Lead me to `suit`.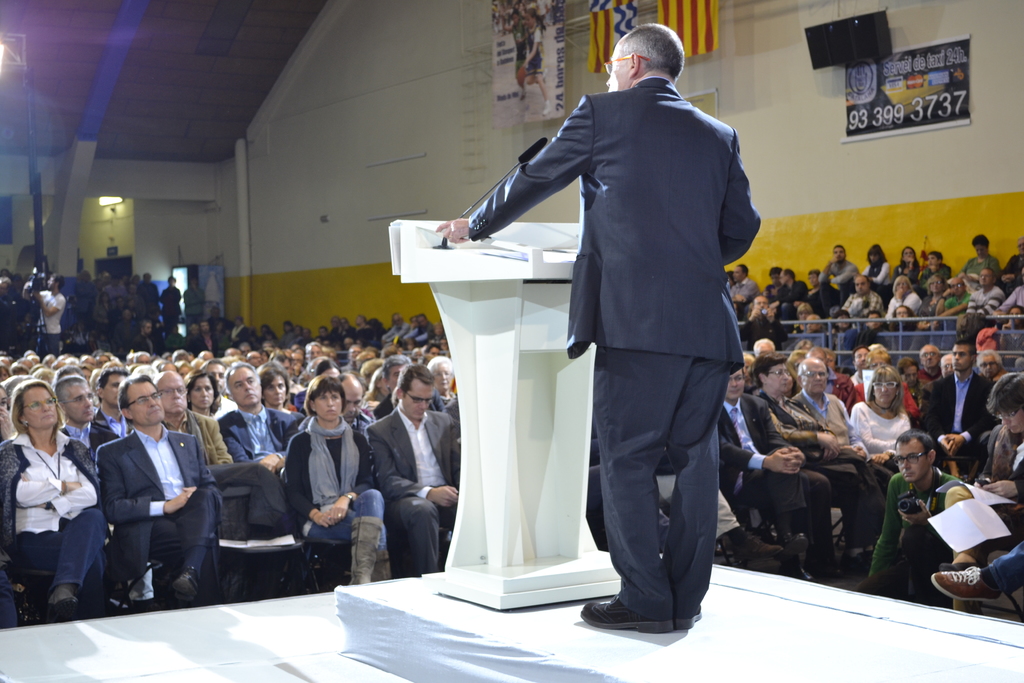
Lead to (924, 368, 1003, 472).
